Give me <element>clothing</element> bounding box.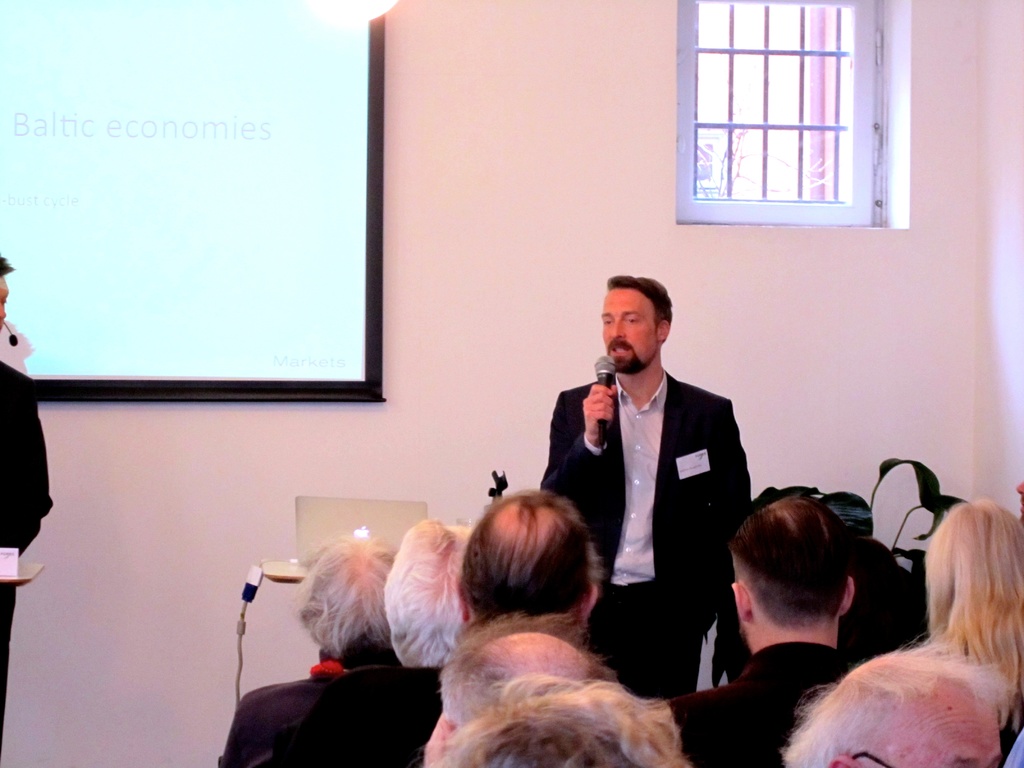
x1=840, y1=529, x2=930, y2=660.
